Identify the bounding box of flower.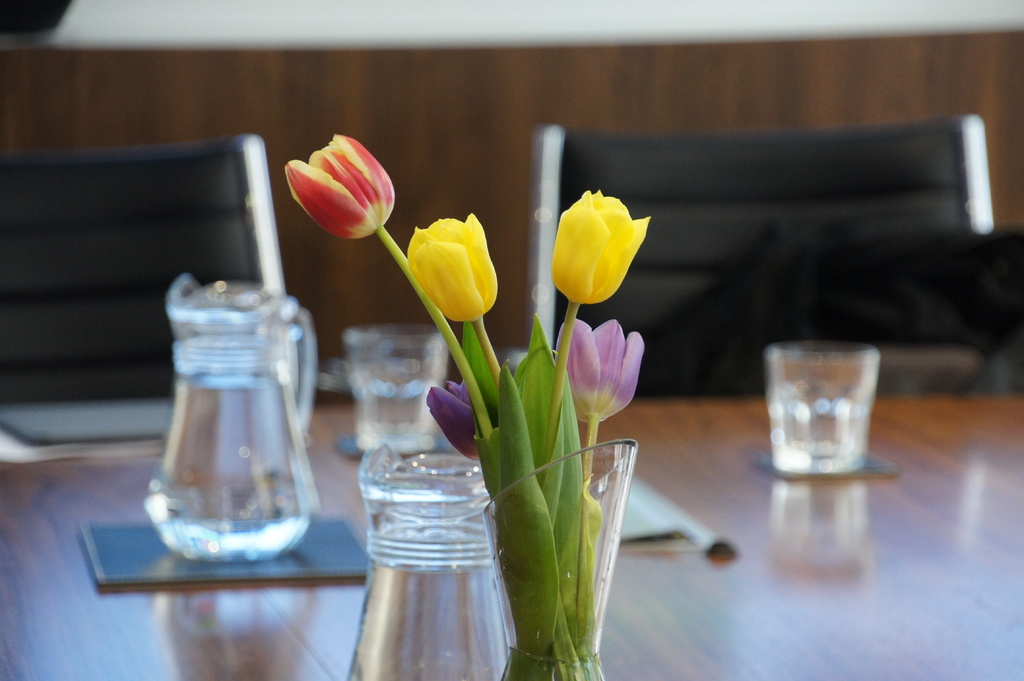
BBox(401, 214, 502, 329).
